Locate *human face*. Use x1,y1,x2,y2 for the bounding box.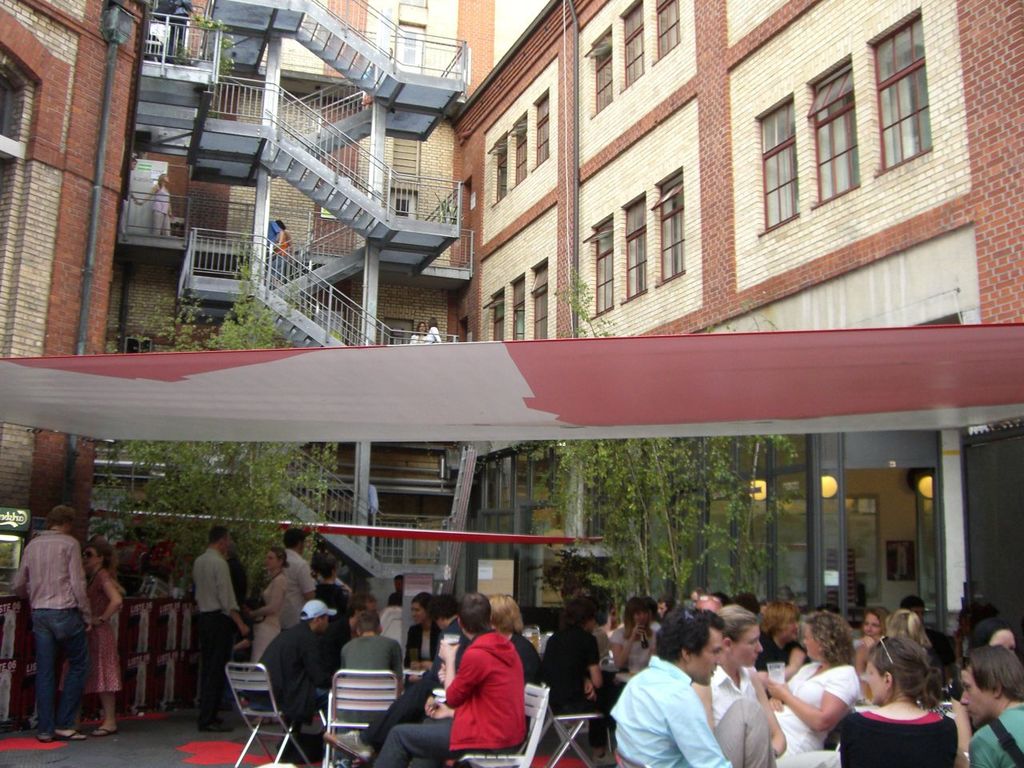
692,631,726,688.
